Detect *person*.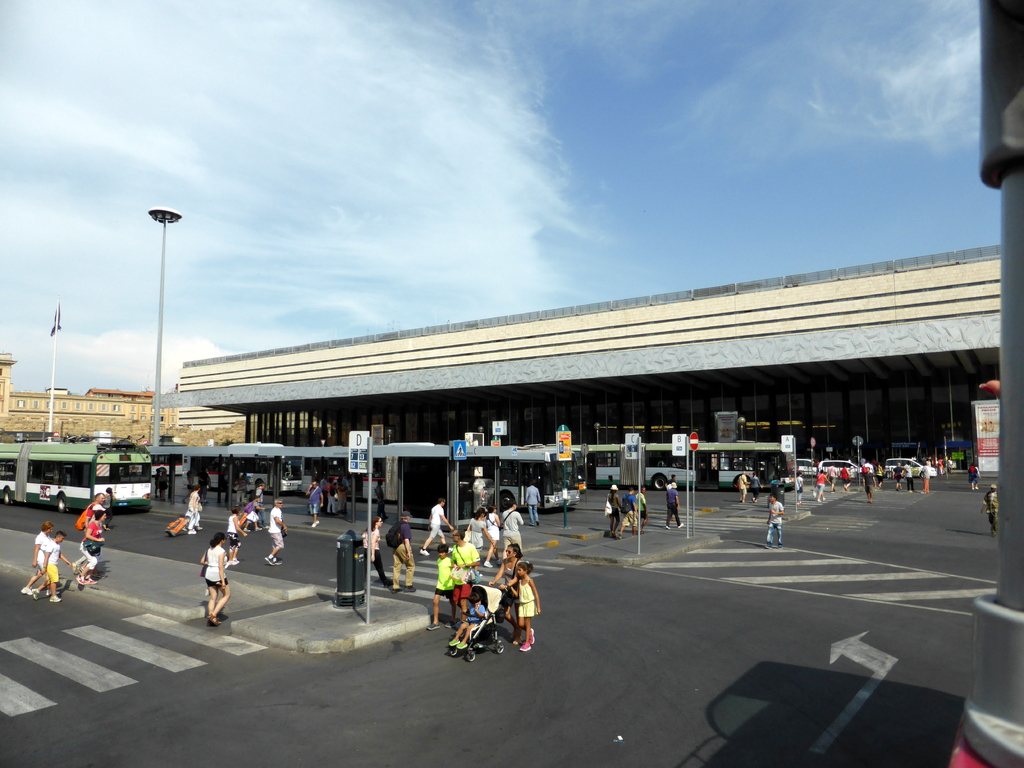
Detected at (left=362, top=515, right=390, bottom=585).
